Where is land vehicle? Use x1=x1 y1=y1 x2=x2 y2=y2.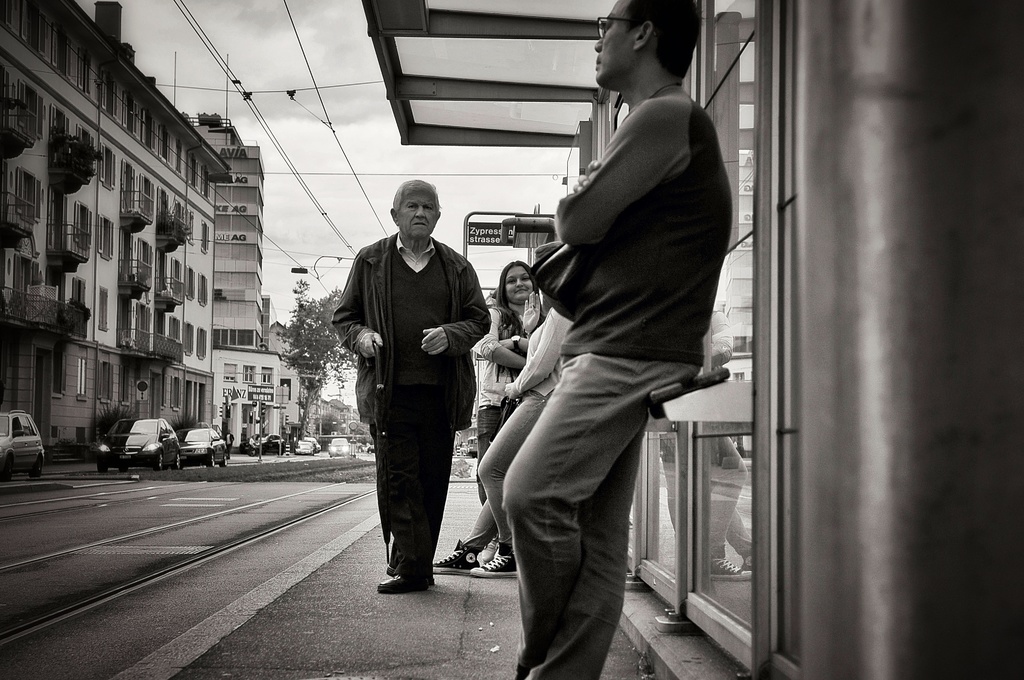
x1=295 y1=439 x2=317 y2=455.
